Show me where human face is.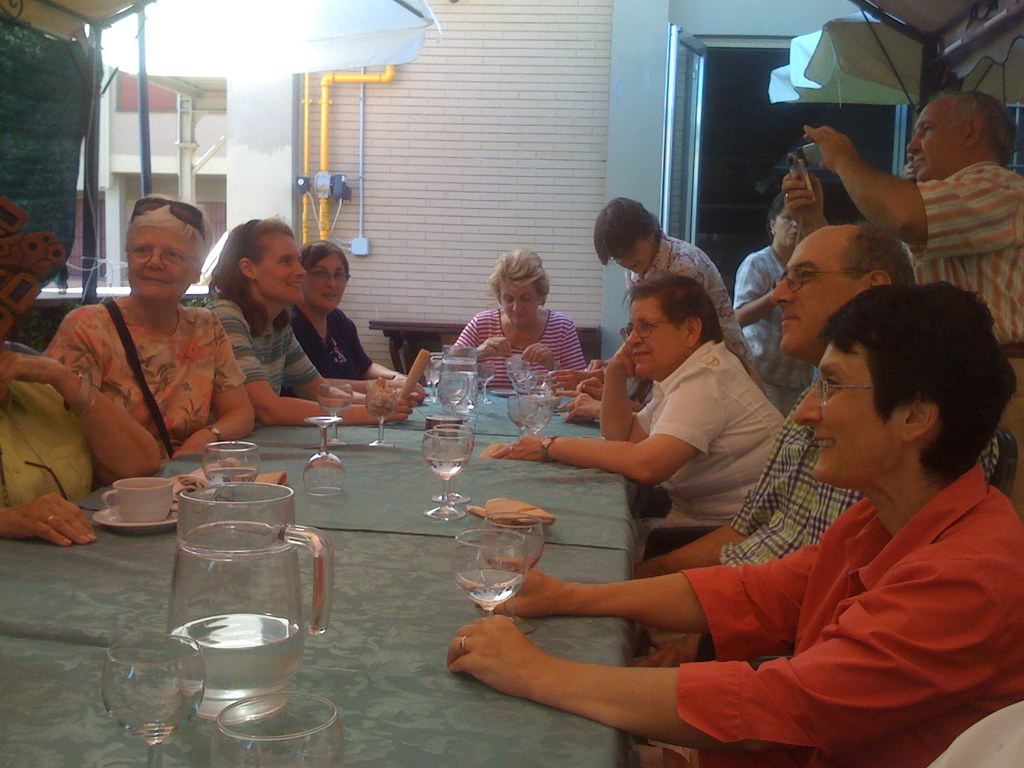
human face is at locate(131, 228, 190, 305).
